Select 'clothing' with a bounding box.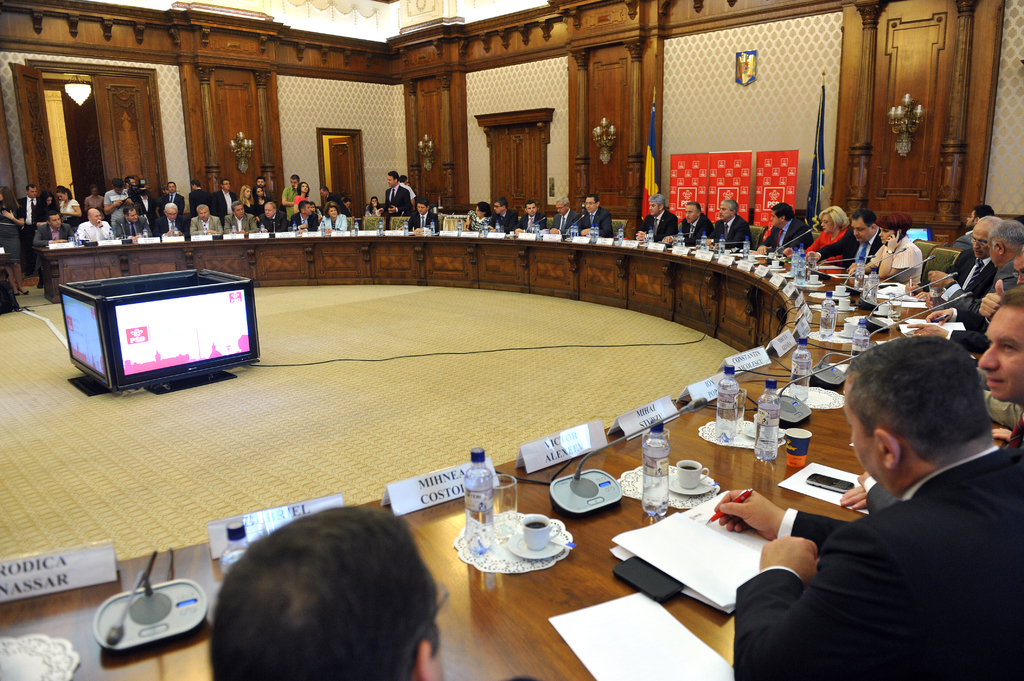
<region>220, 216, 255, 234</region>.
